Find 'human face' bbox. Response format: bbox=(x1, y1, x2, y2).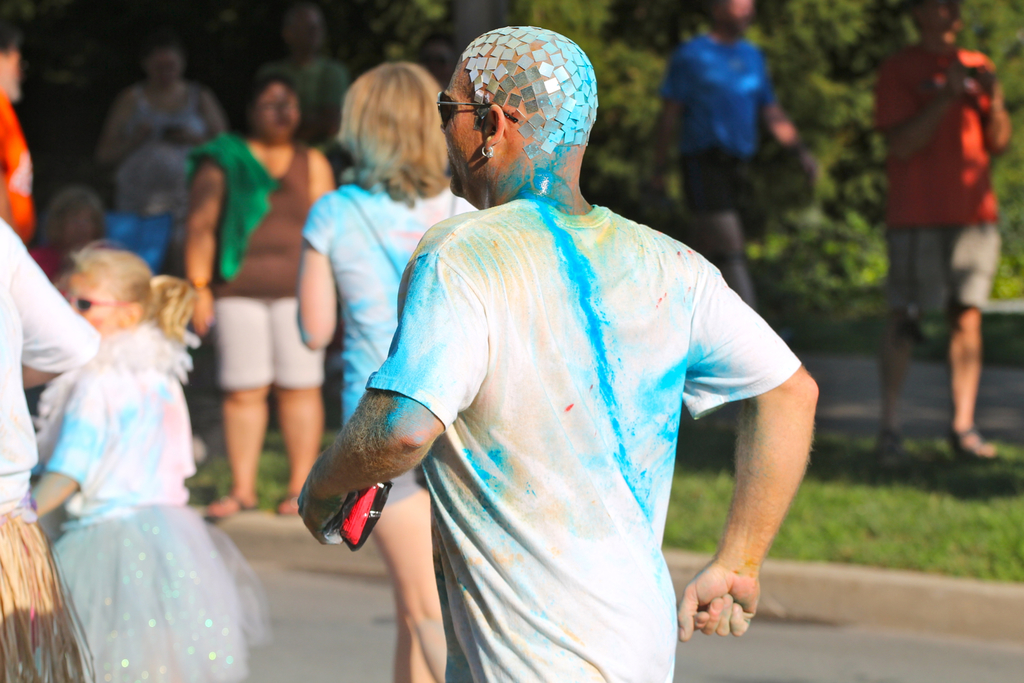
bbox=(152, 46, 185, 78).
